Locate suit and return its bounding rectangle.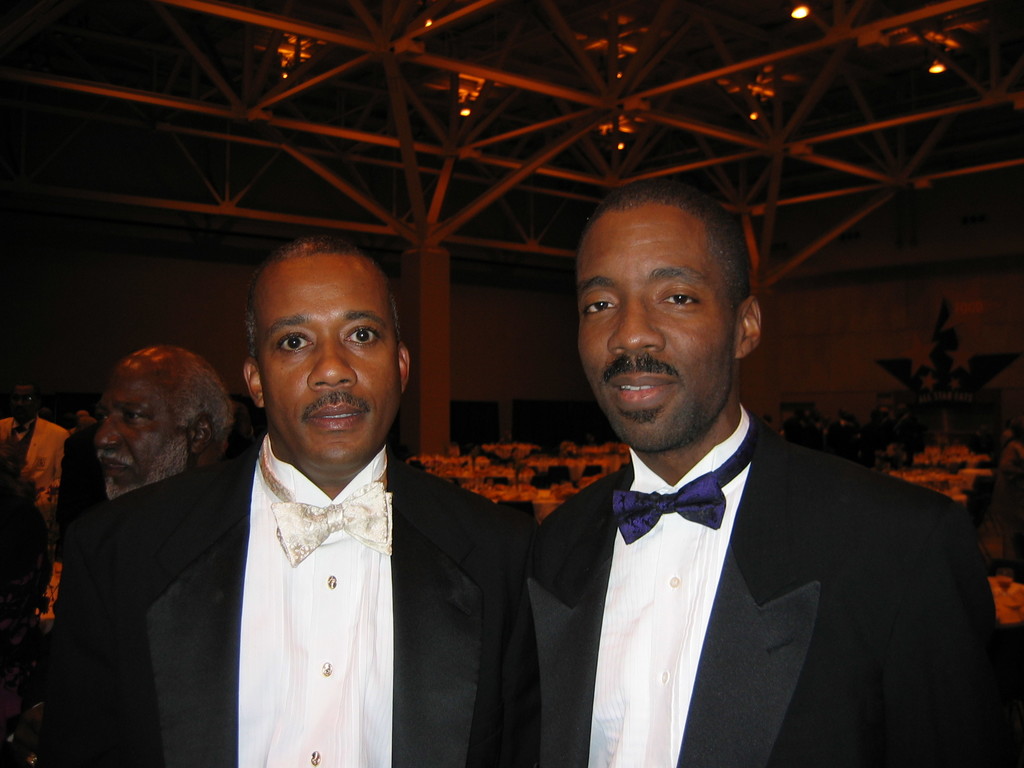
509 397 1023 767.
